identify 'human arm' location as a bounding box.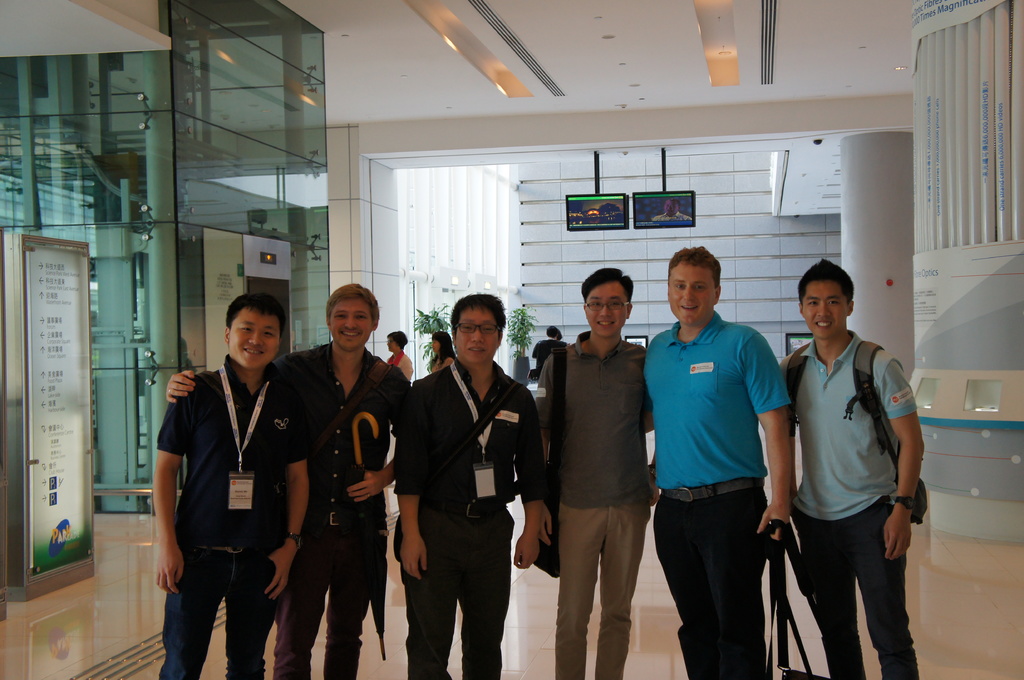
749,337,790,539.
